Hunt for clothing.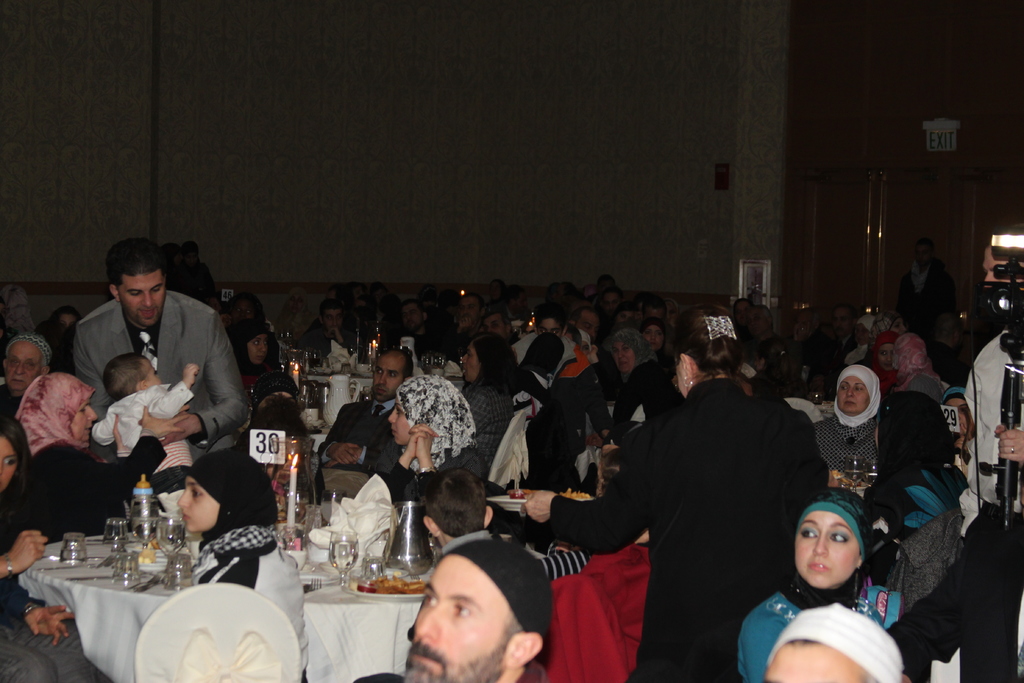
Hunted down at (left=348, top=659, right=550, bottom=682).
